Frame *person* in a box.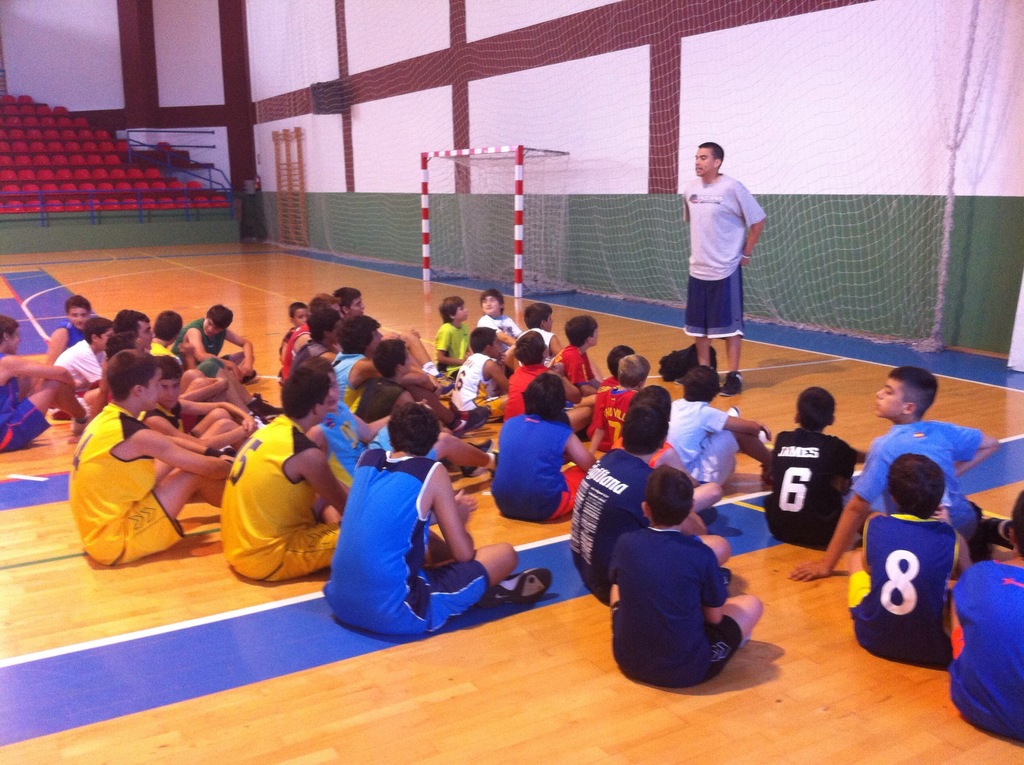
<box>53,317,111,394</box>.
